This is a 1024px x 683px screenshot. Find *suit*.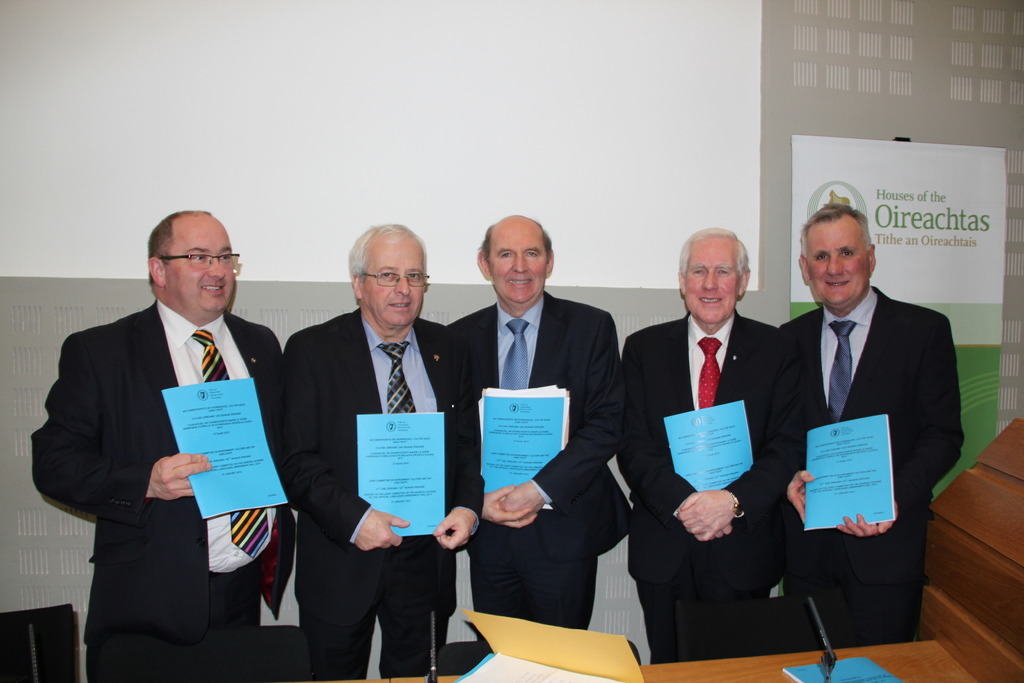
Bounding box: Rect(440, 293, 620, 628).
